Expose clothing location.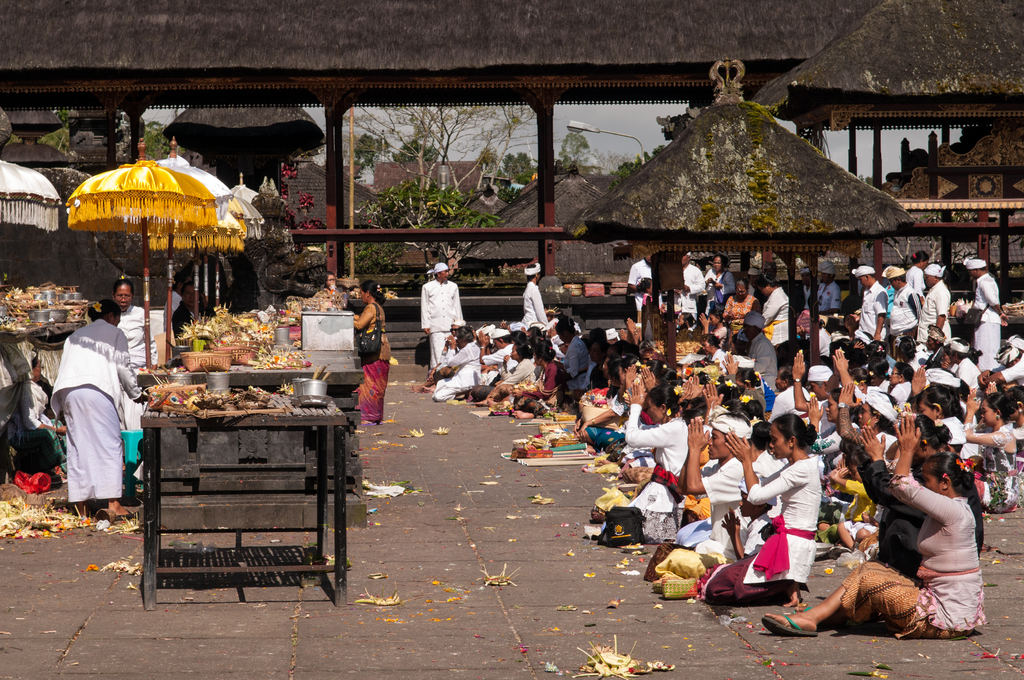
Exposed at x1=42, y1=283, x2=138, y2=529.
